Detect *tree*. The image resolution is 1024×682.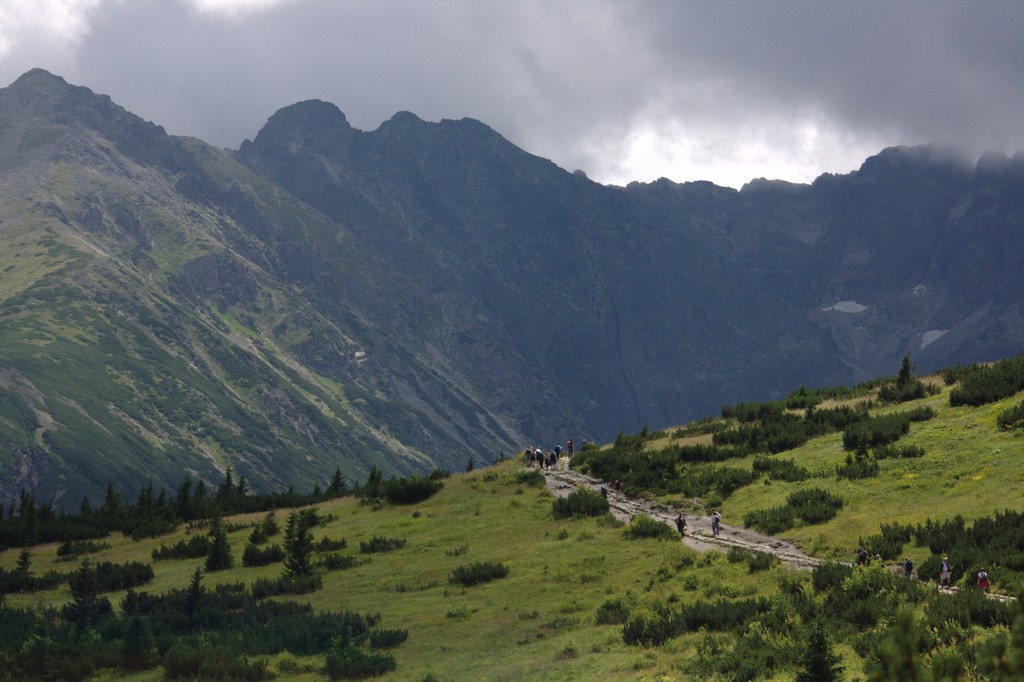
select_region(429, 464, 447, 479).
